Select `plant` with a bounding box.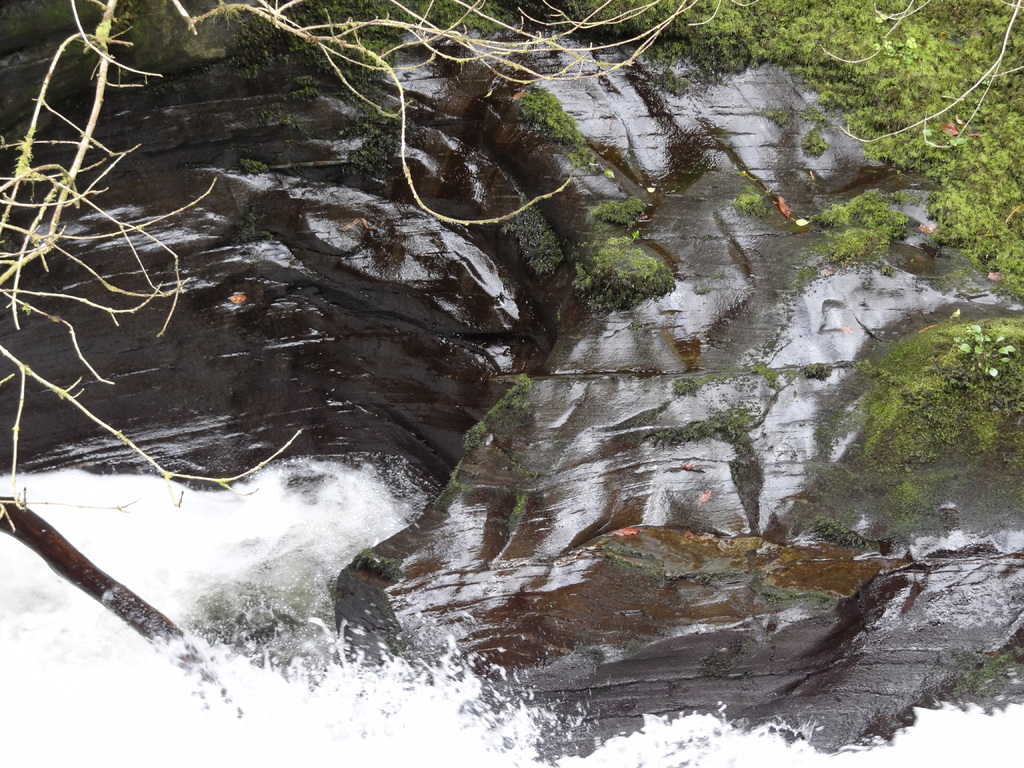
l=767, t=580, r=838, b=613.
